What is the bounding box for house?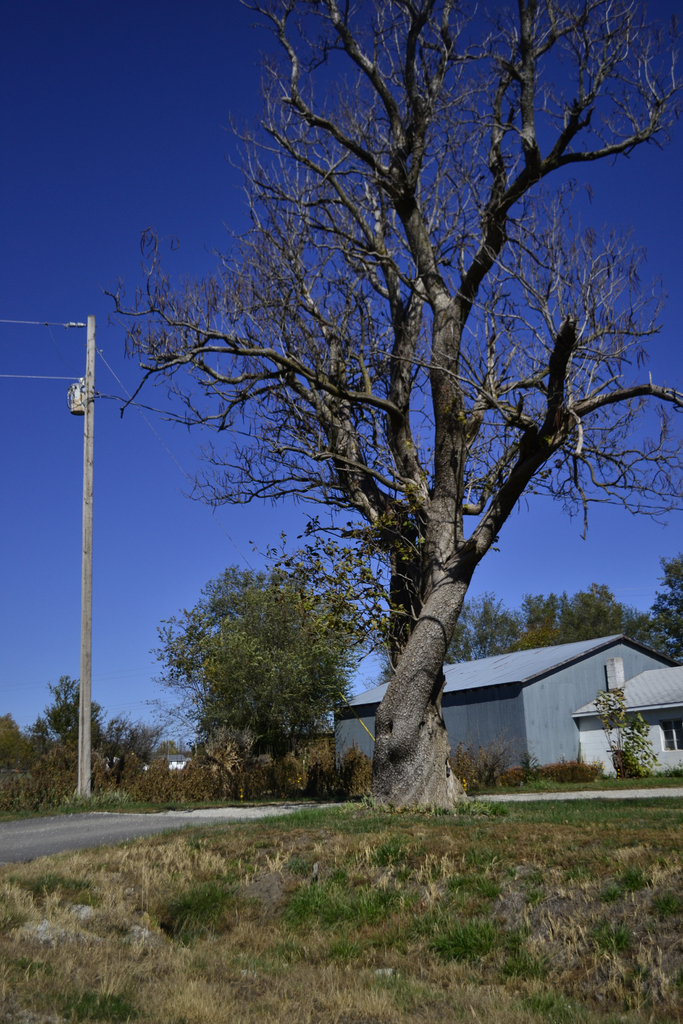
[334,636,679,776].
